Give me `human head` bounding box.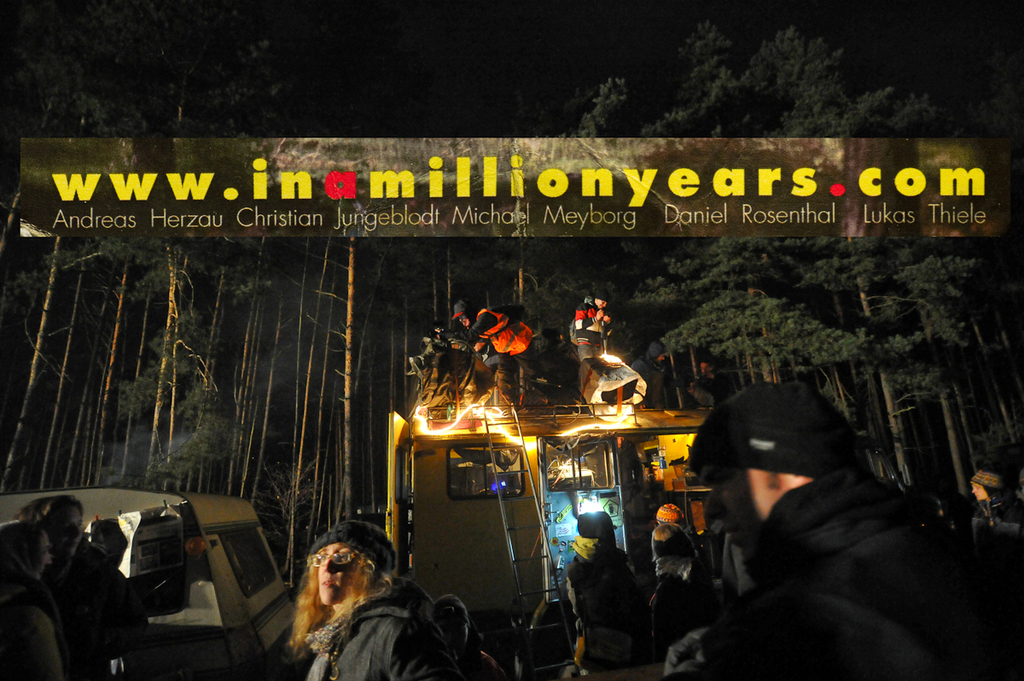
<region>450, 298, 474, 328</region>.
